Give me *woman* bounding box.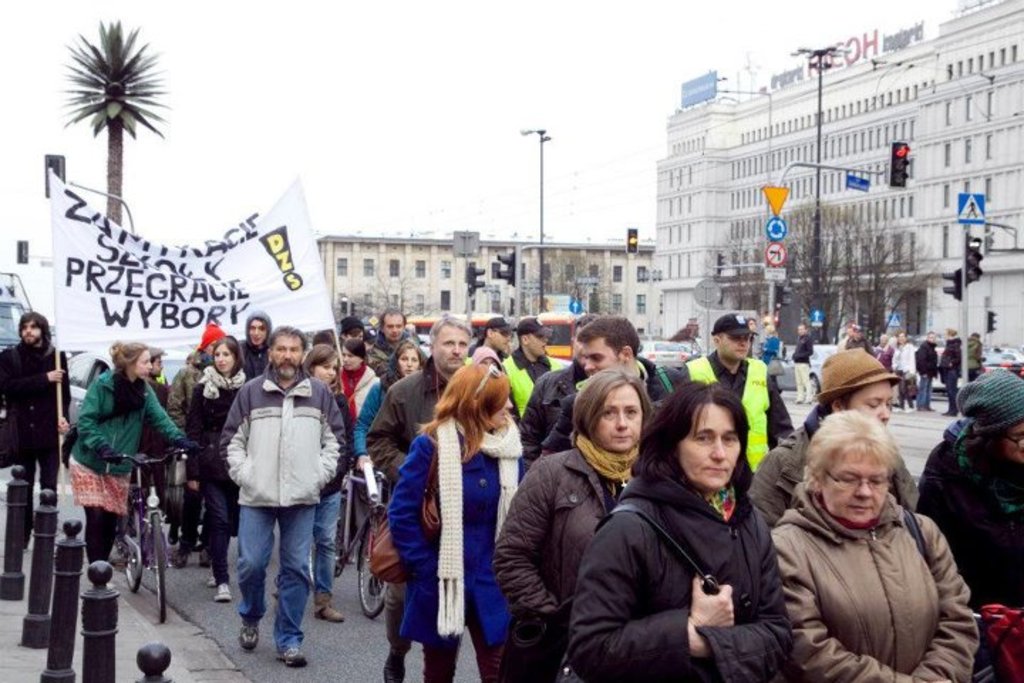
x1=761 y1=415 x2=988 y2=682.
